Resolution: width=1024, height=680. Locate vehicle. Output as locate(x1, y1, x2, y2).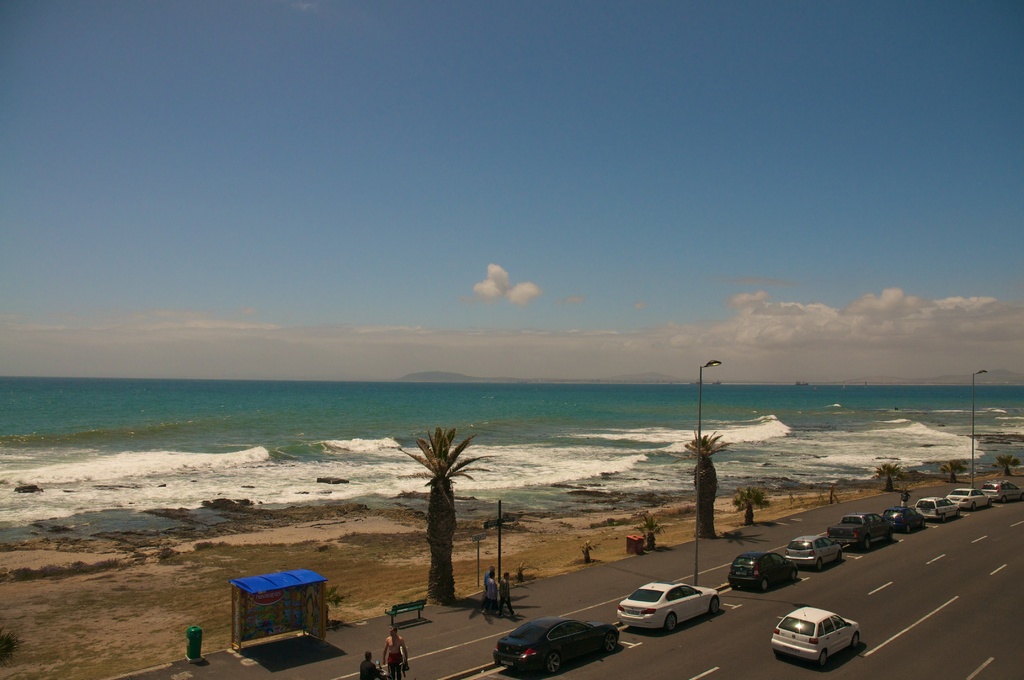
locate(726, 552, 800, 595).
